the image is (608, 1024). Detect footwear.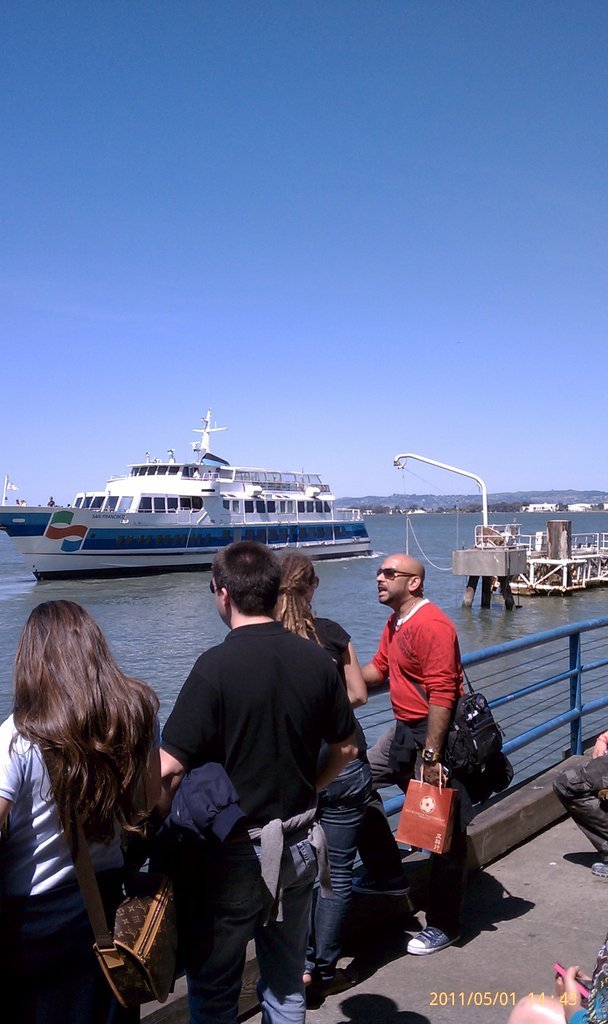
Detection: bbox(407, 925, 451, 957).
